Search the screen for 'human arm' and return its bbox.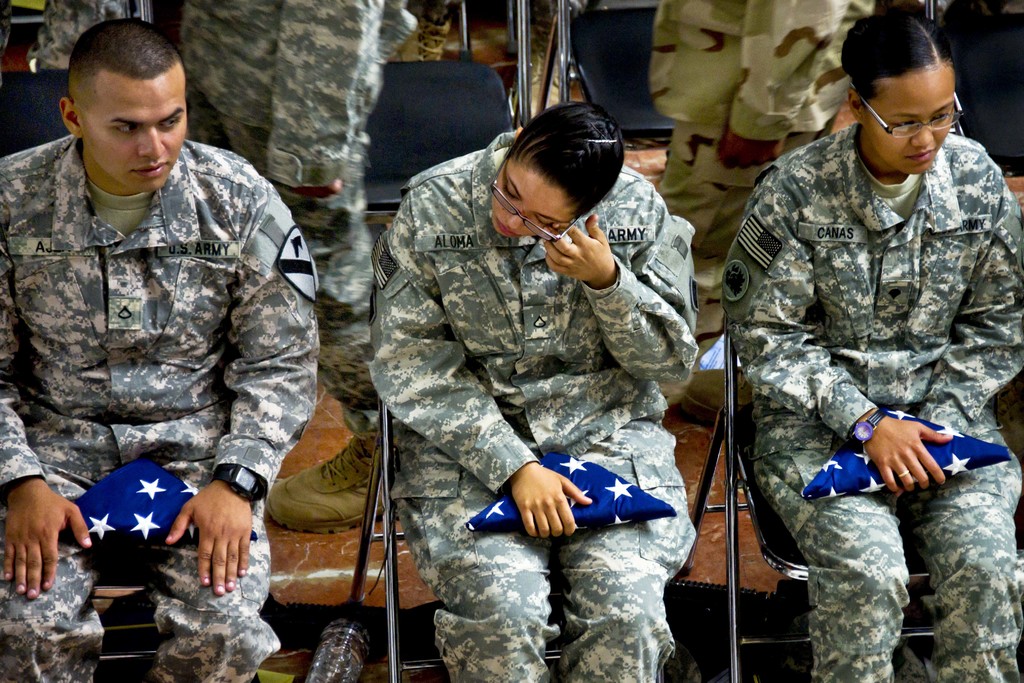
Found: locate(897, 174, 1023, 431).
